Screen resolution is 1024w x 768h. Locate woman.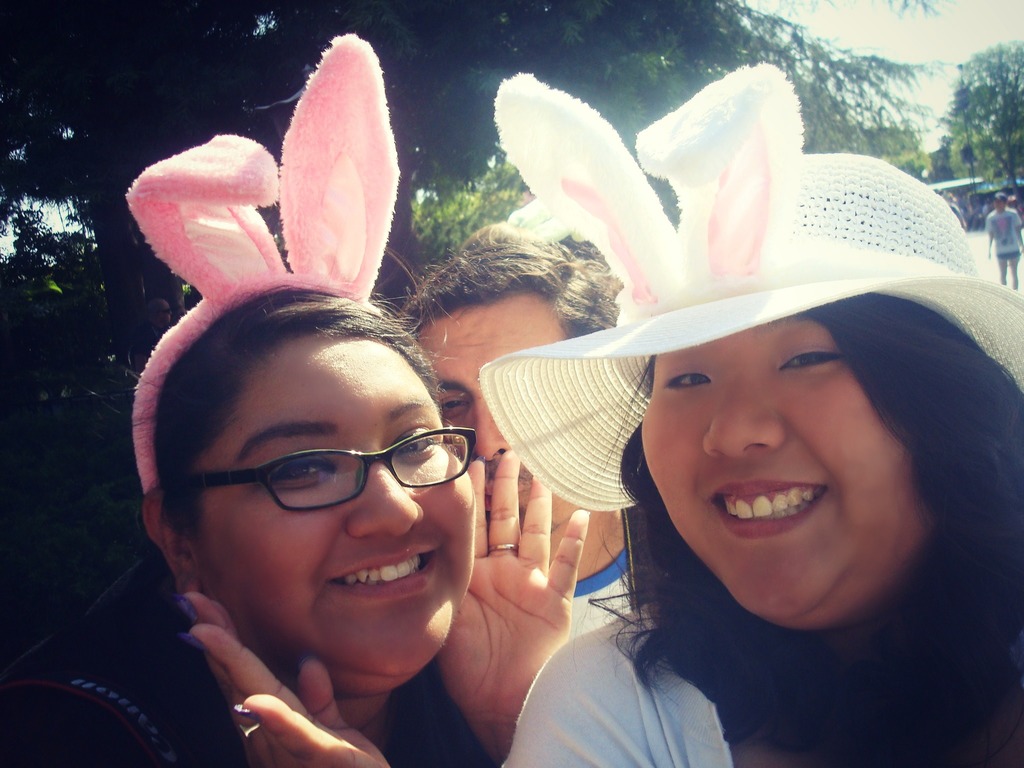
498 151 1023 767.
